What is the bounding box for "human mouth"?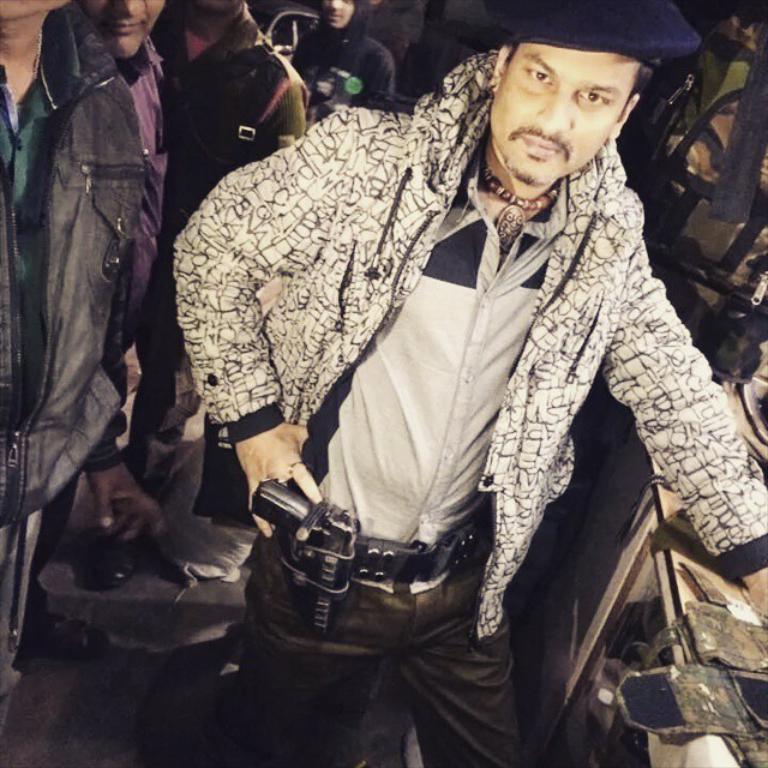
left=516, top=125, right=562, bottom=157.
